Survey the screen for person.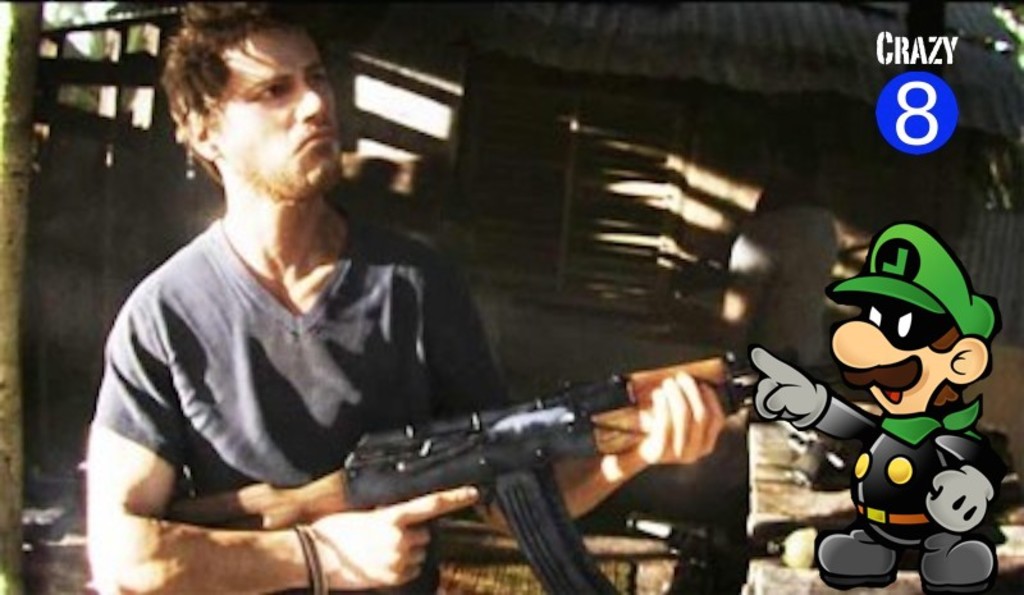
Survey found: crop(83, 0, 721, 594).
